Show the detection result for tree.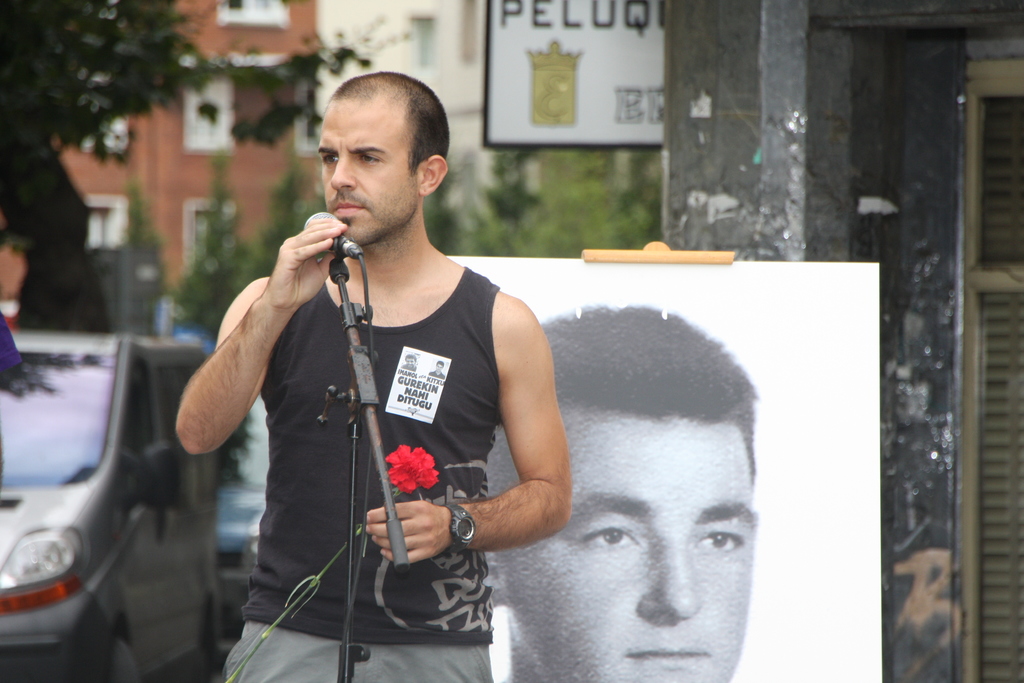
[0, 0, 377, 196].
